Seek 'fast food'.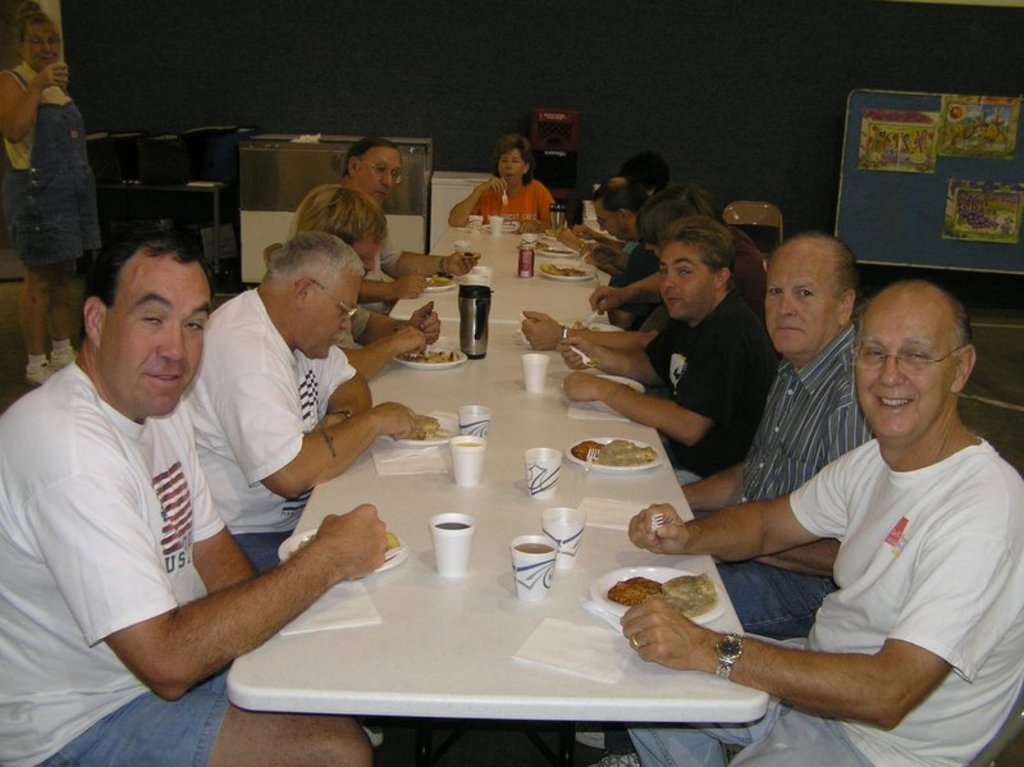
413,410,444,429.
